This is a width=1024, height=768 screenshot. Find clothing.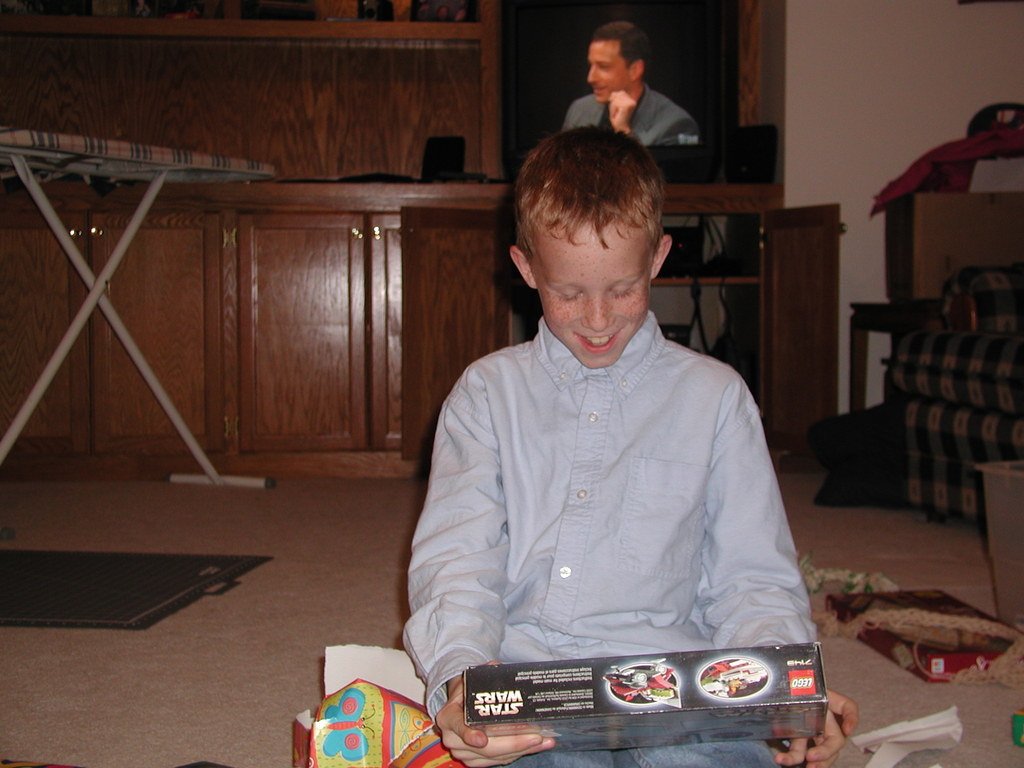
Bounding box: 563,86,692,266.
